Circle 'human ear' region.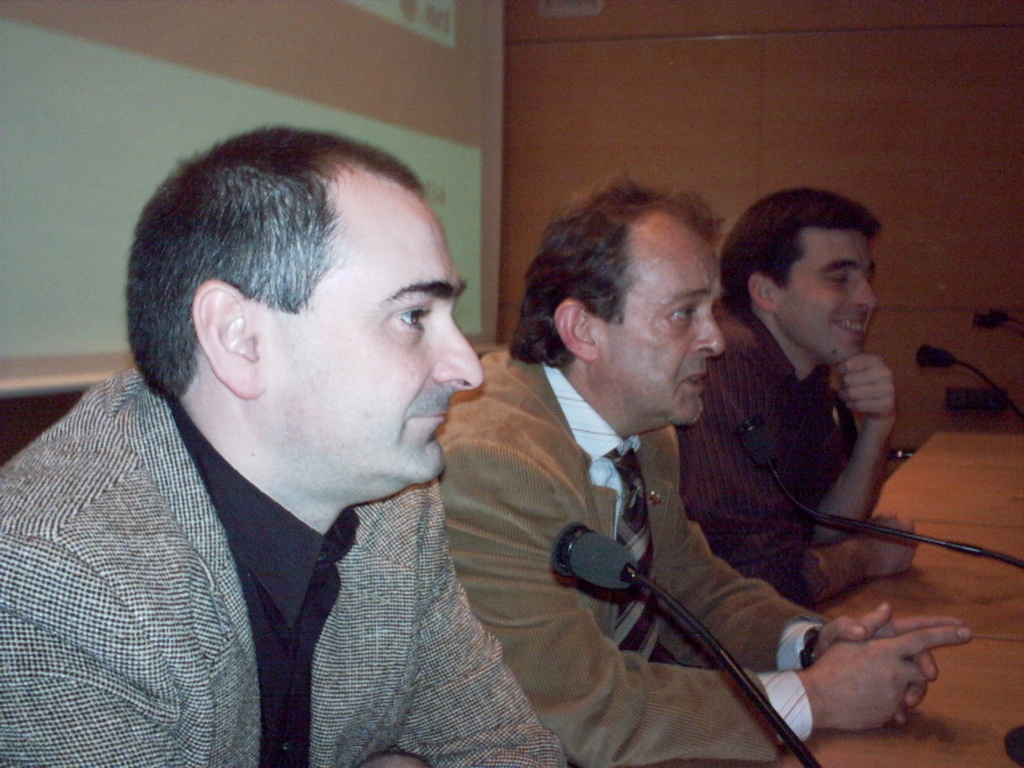
Region: (189,278,266,402).
